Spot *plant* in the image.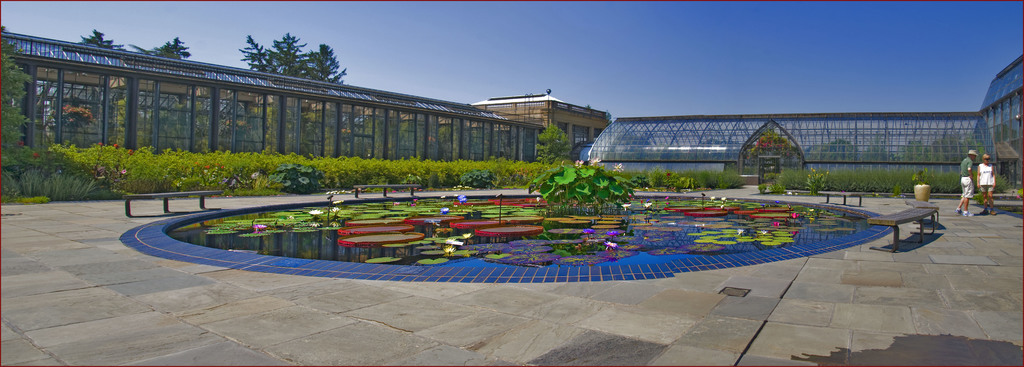
*plant* found at box=[680, 173, 698, 189].
